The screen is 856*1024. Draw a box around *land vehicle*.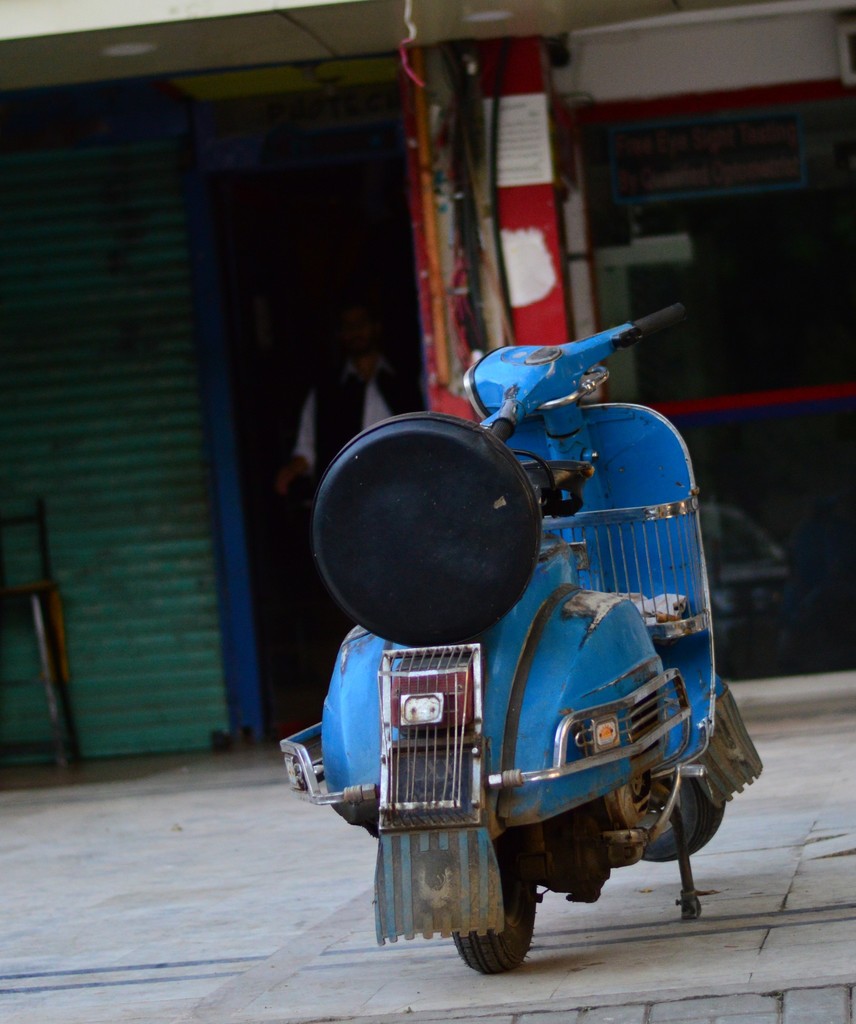
bbox=(264, 333, 746, 975).
